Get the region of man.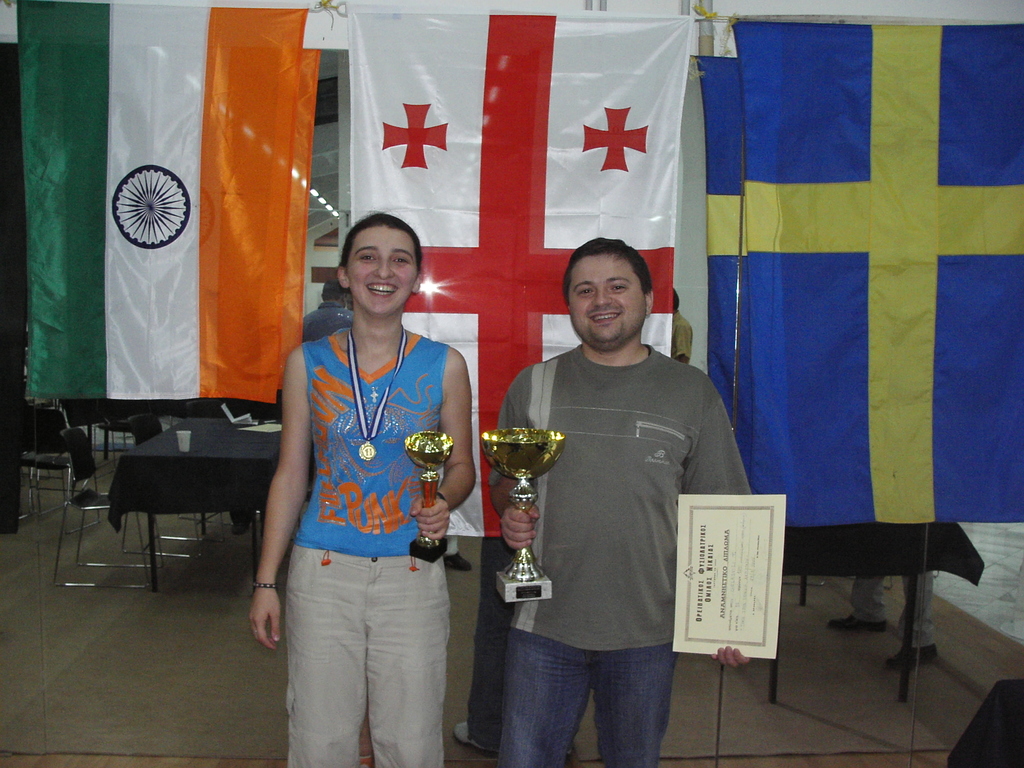
locate(669, 284, 689, 365).
